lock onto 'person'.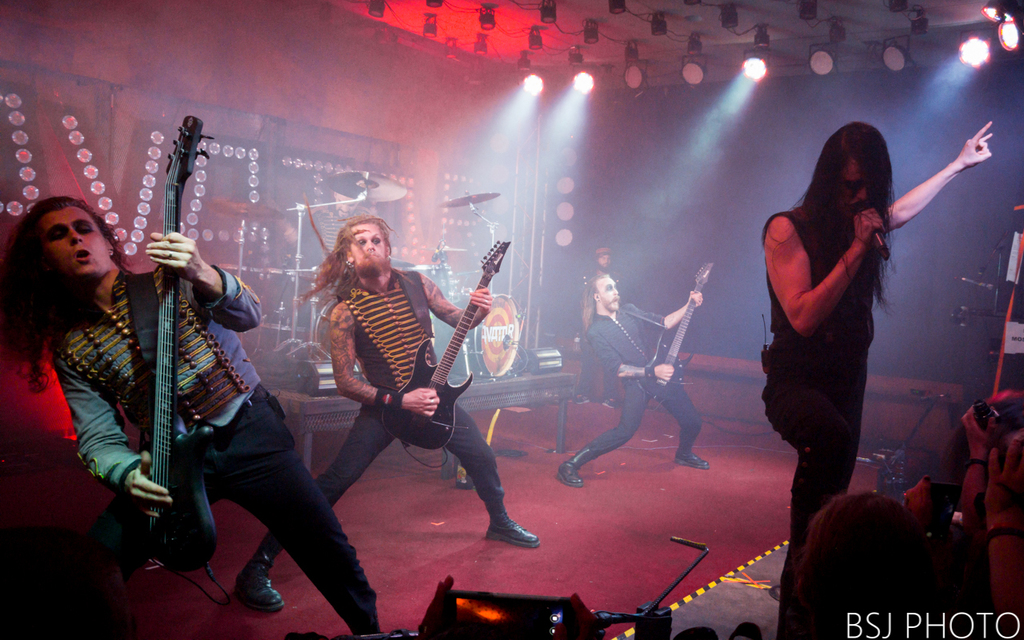
Locked: <box>2,194,381,633</box>.
